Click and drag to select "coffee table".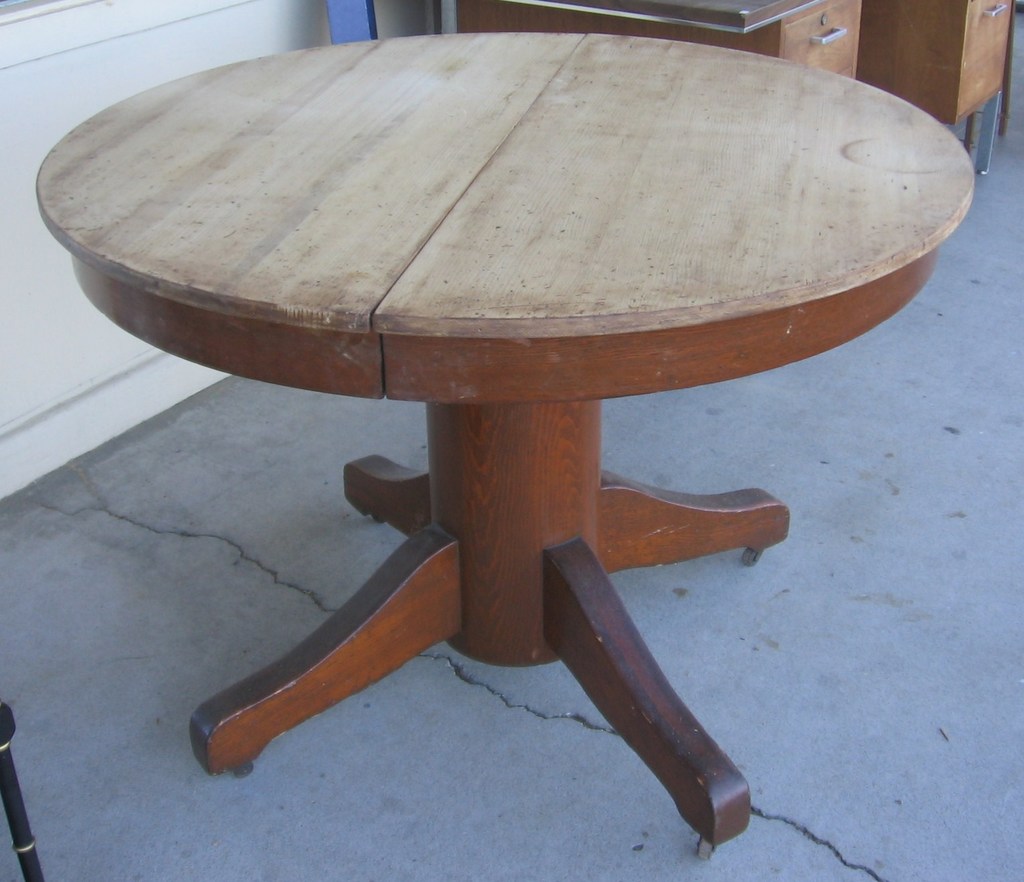
Selection: box=[37, 0, 962, 881].
